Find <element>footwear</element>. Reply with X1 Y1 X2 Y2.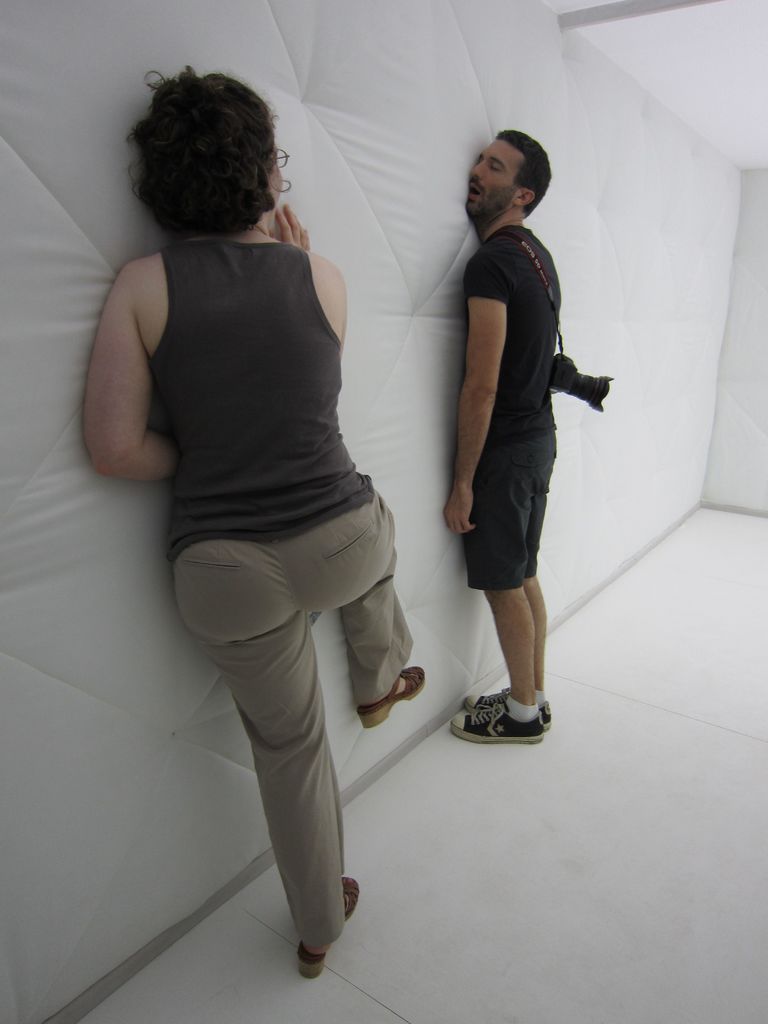
465 685 555 728.
